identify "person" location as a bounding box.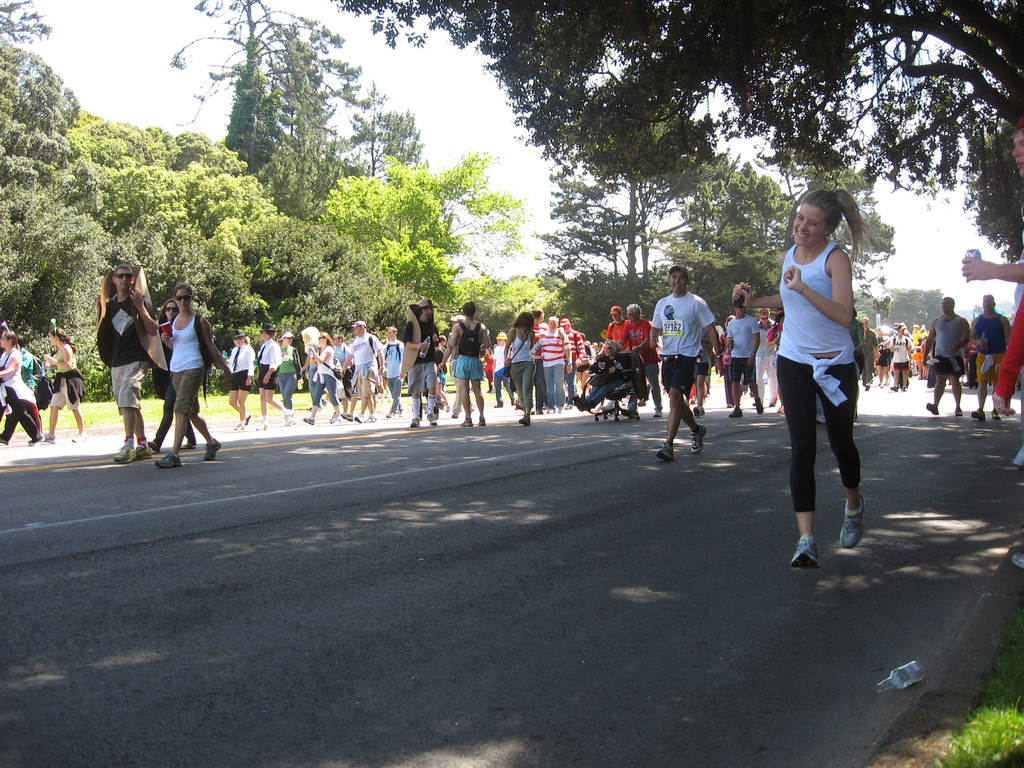
(x1=552, y1=310, x2=589, y2=405).
